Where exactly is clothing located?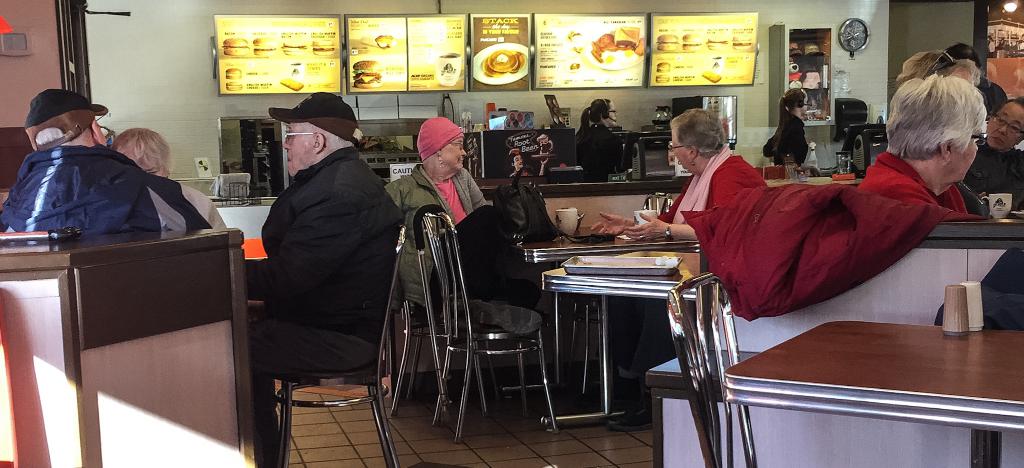
Its bounding box is (x1=962, y1=141, x2=1023, y2=210).
